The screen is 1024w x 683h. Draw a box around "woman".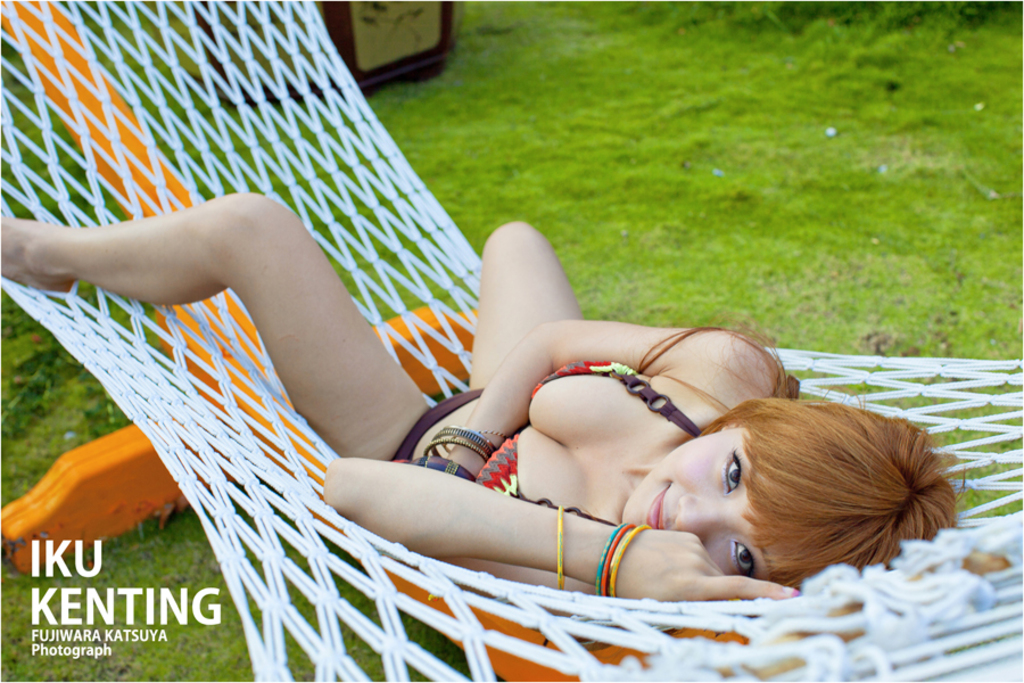
locate(0, 192, 991, 617).
